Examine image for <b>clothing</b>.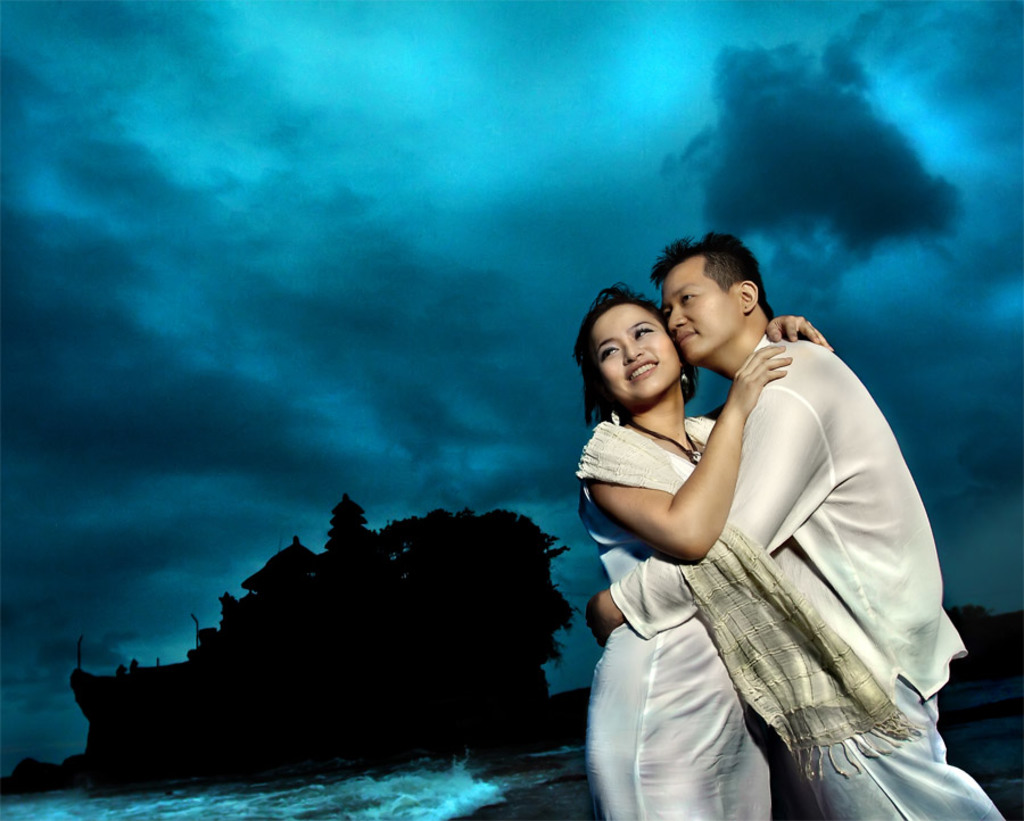
Examination result: [572,420,774,820].
